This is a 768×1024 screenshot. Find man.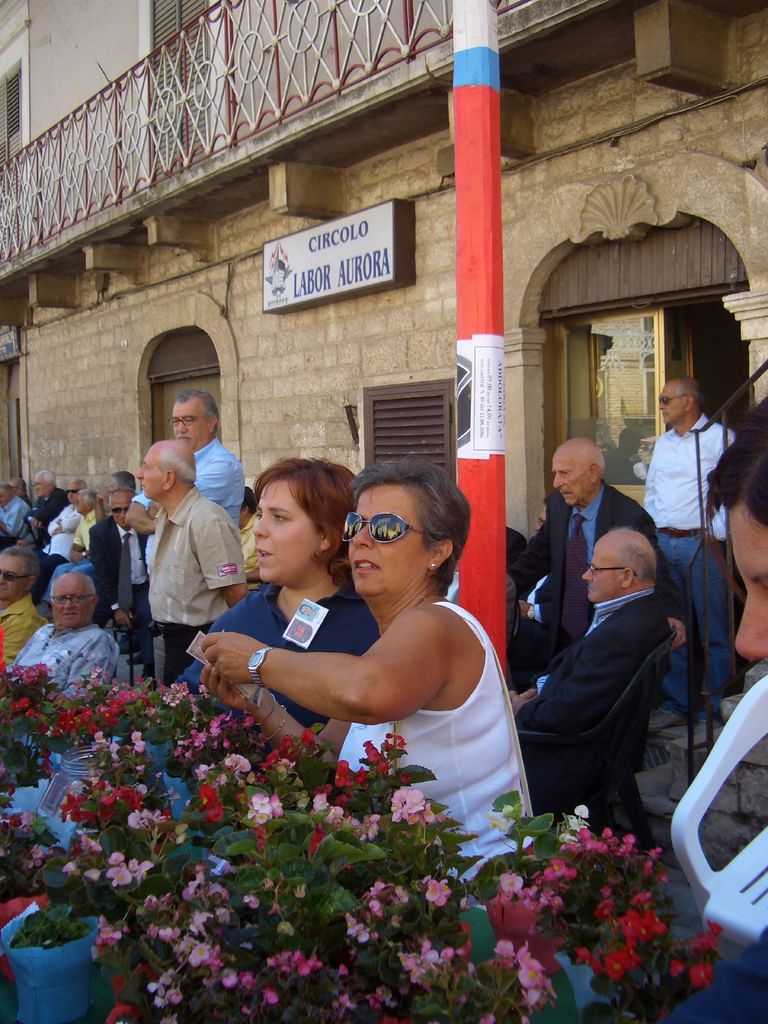
Bounding box: crop(518, 431, 665, 822).
